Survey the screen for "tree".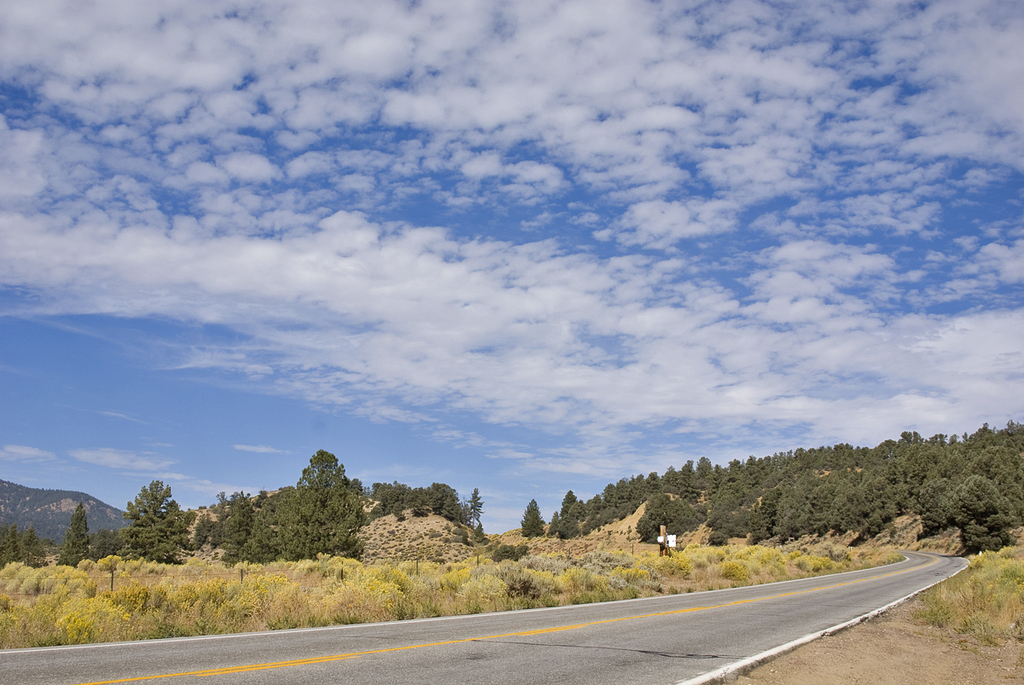
Survey found: region(49, 502, 96, 575).
